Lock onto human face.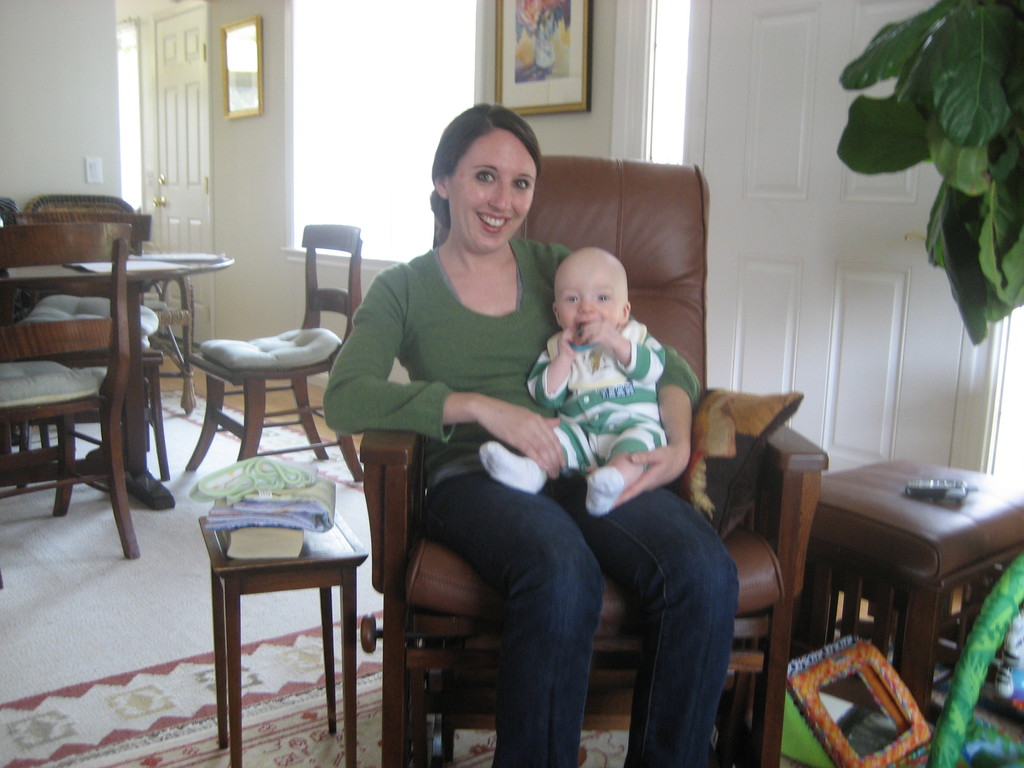
Locked: [x1=557, y1=265, x2=623, y2=346].
